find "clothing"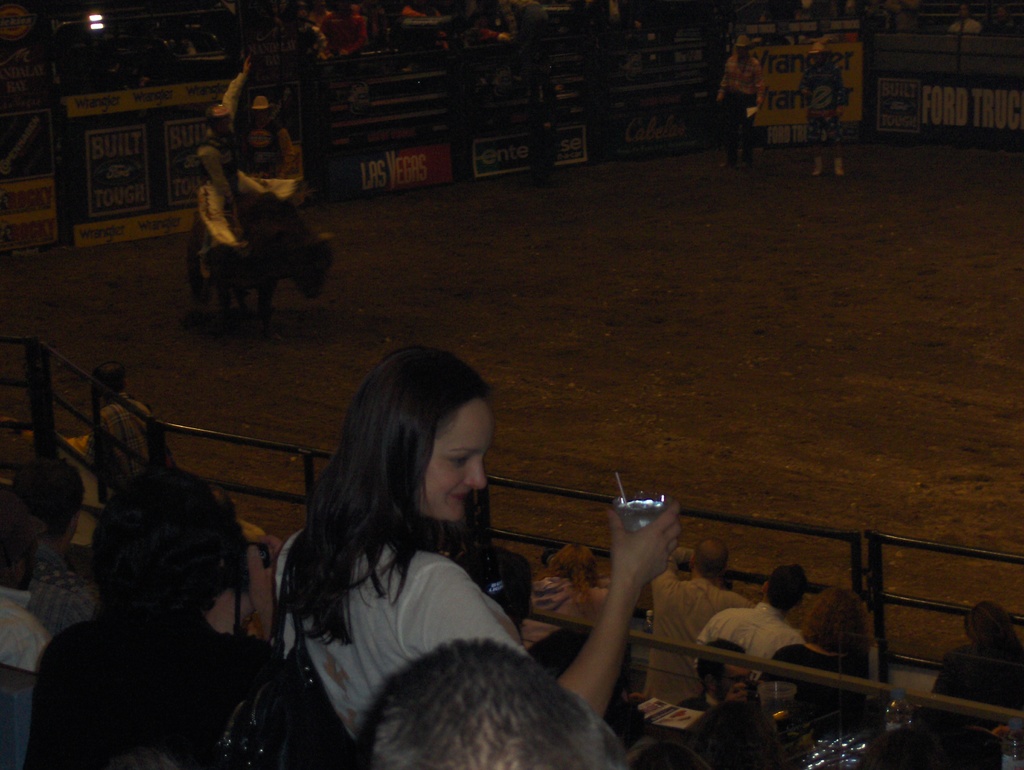
bbox=(792, 61, 851, 152)
